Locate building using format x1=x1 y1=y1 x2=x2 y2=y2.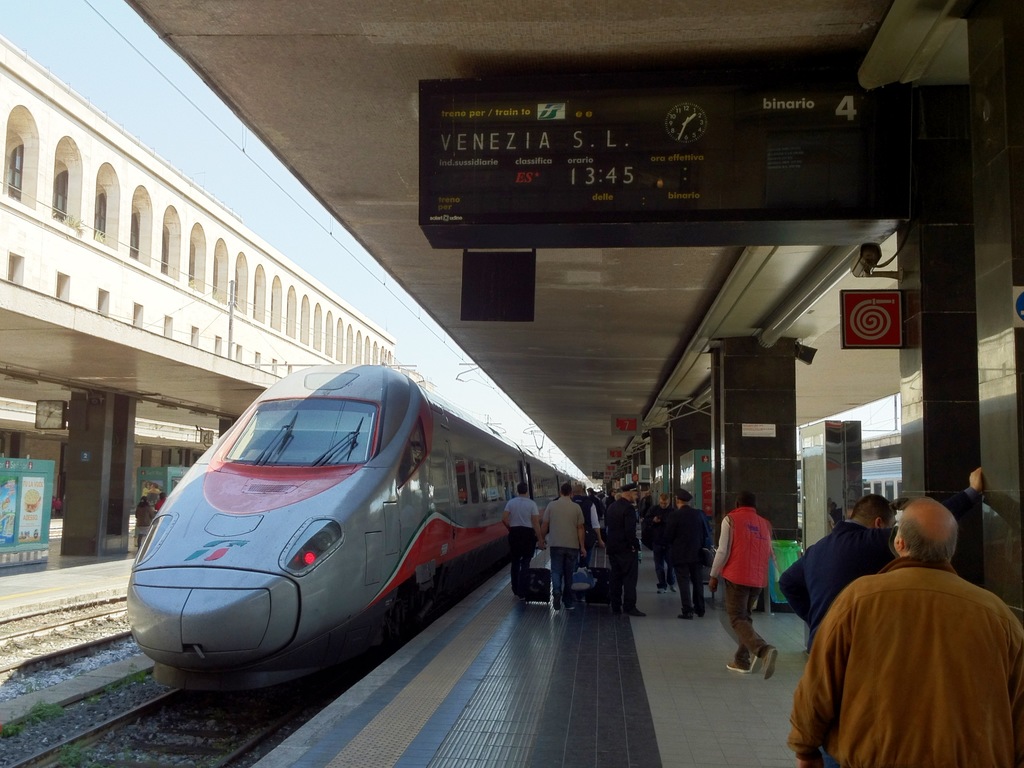
x1=0 y1=29 x2=400 y2=566.
